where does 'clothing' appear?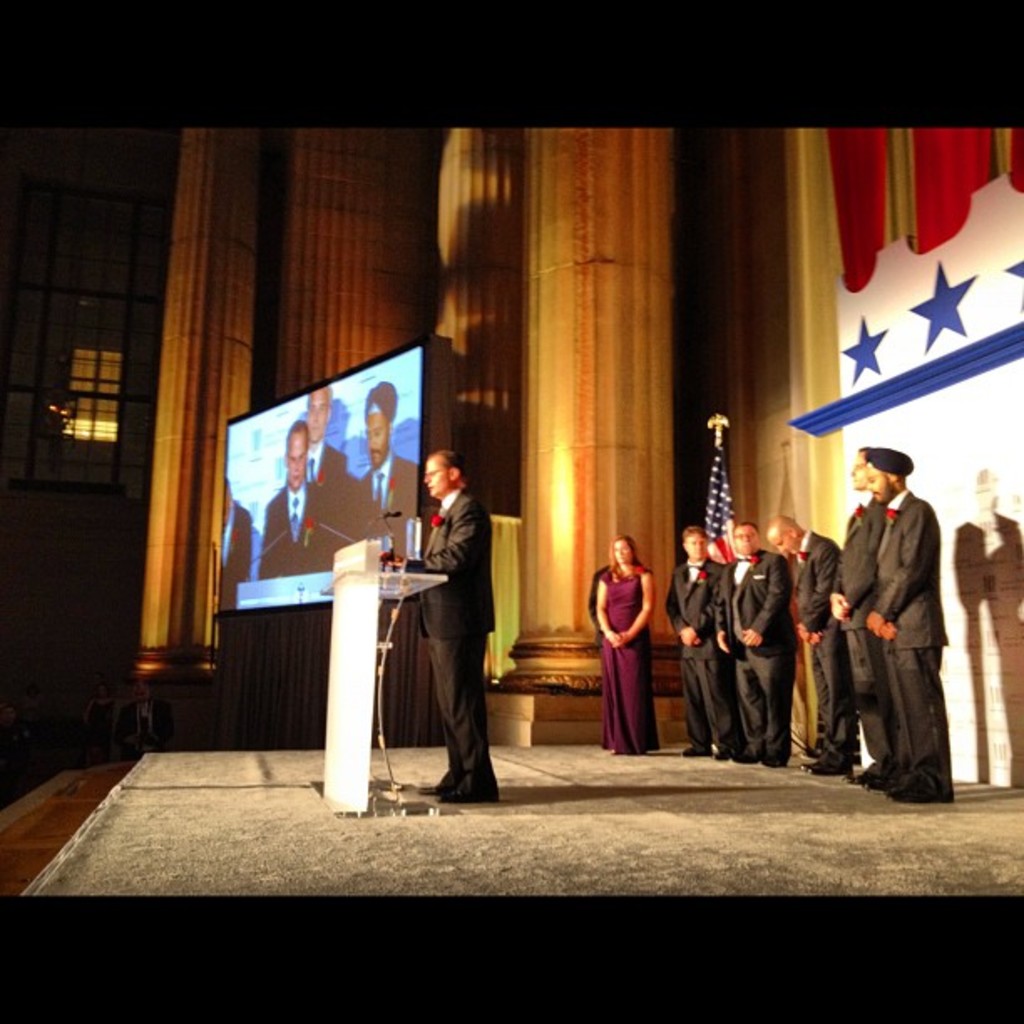
Appears at BBox(592, 564, 651, 751).
